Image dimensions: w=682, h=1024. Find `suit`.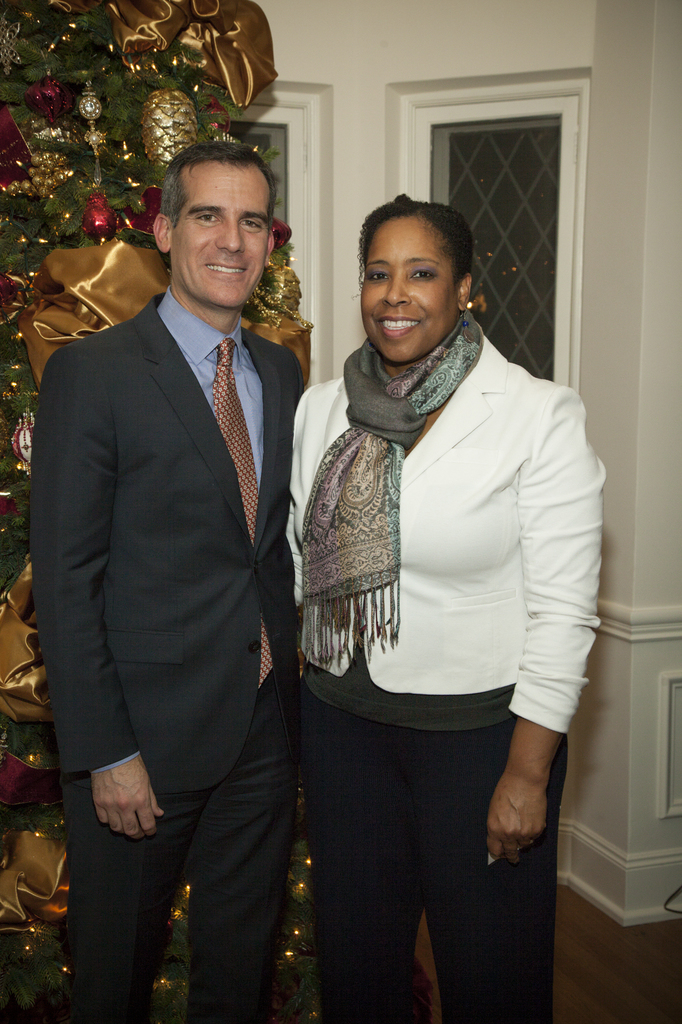
detection(70, 271, 326, 996).
